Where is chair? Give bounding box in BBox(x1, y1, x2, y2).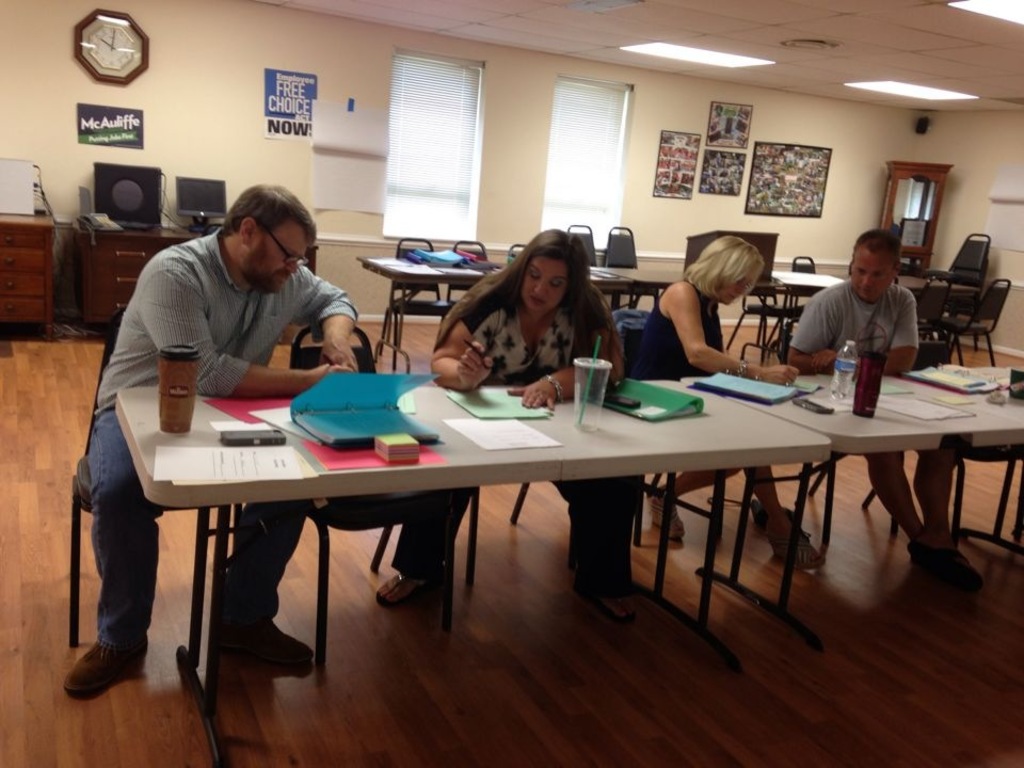
BBox(784, 254, 815, 336).
